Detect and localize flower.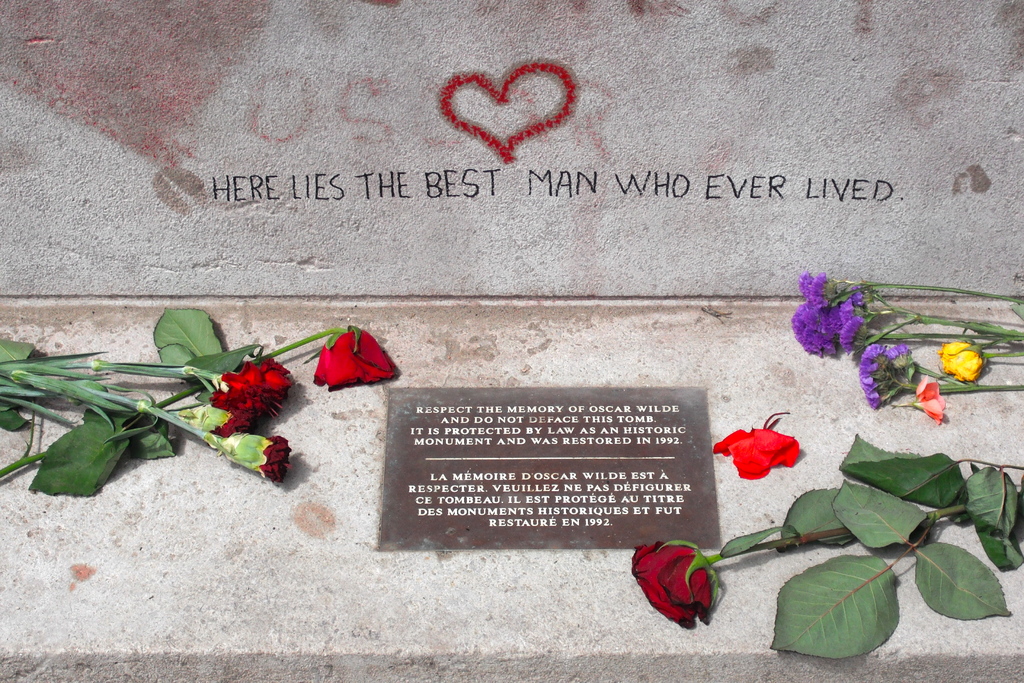
Localized at BBox(308, 318, 404, 391).
